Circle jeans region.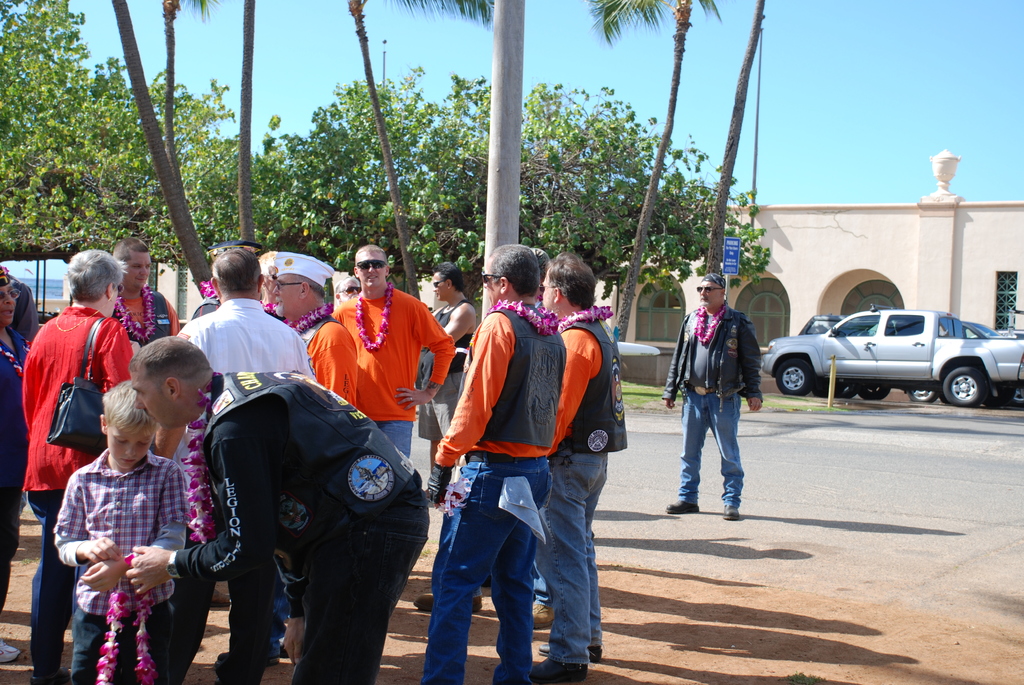
Region: (539,458,620,670).
